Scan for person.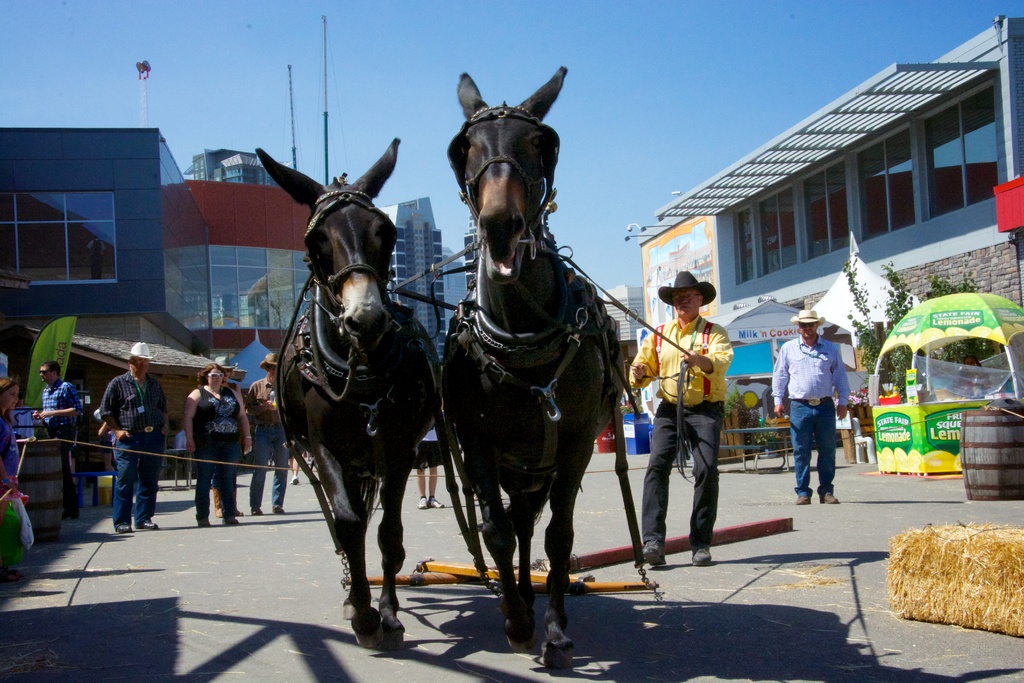
Scan result: 30 353 86 490.
